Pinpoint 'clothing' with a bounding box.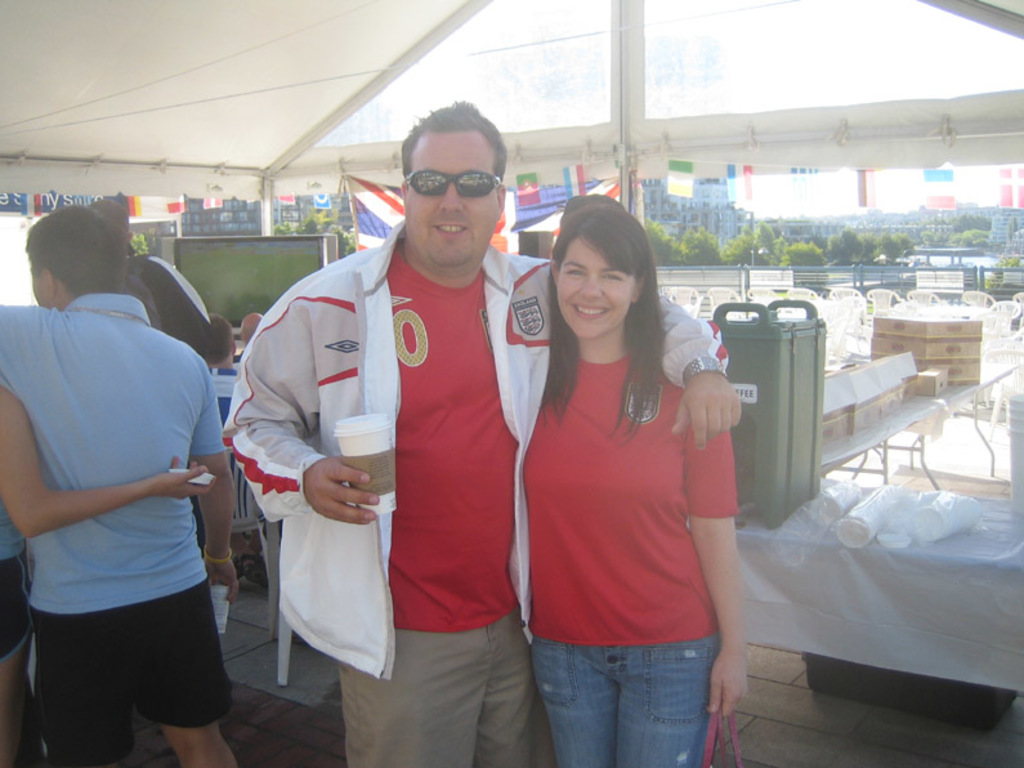
513/331/778/767.
